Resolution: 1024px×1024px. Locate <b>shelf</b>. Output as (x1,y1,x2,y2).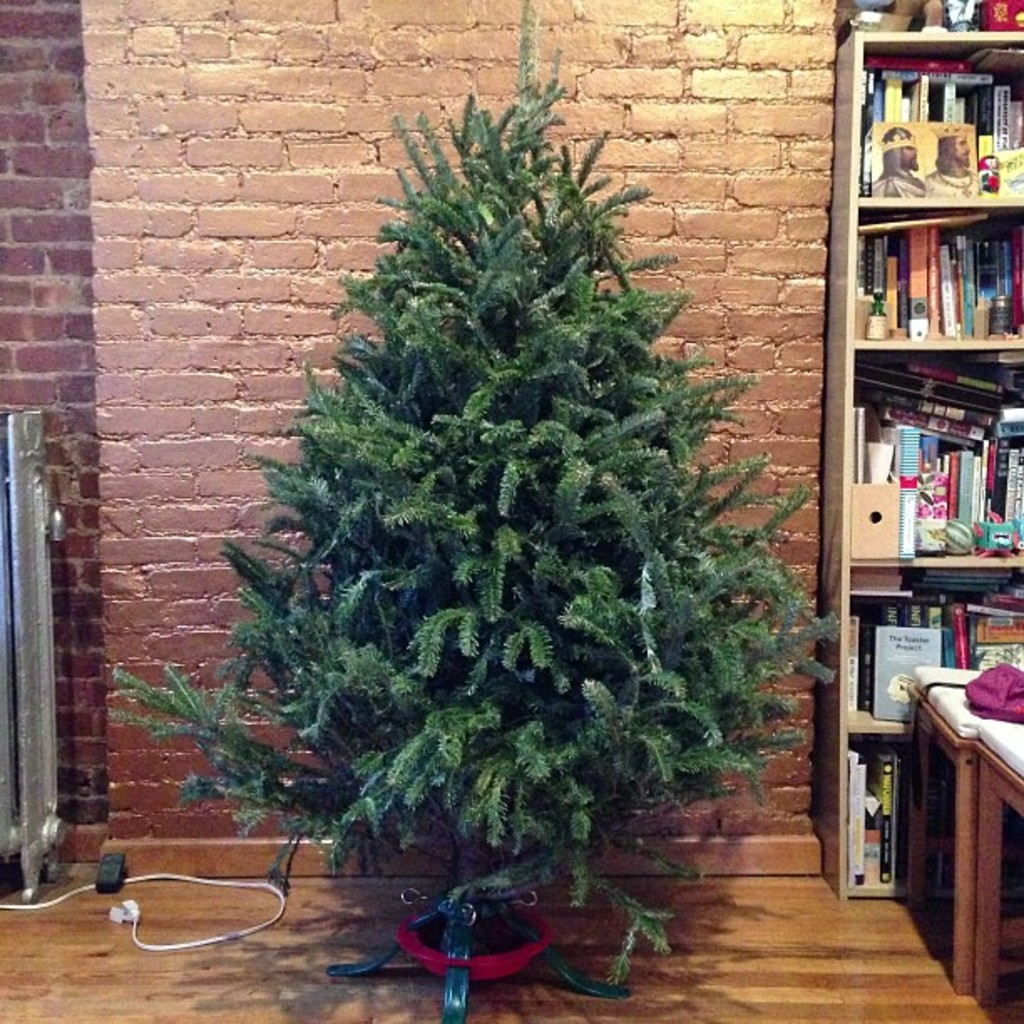
(852,22,1022,206).
